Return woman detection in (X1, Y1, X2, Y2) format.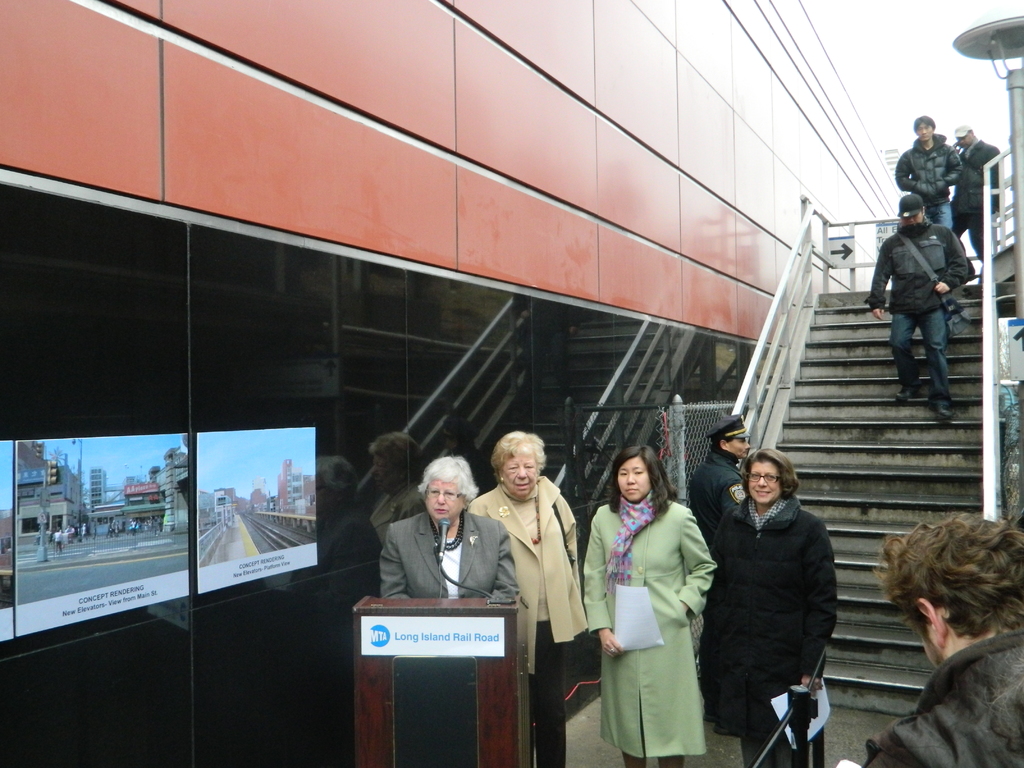
(376, 455, 520, 596).
